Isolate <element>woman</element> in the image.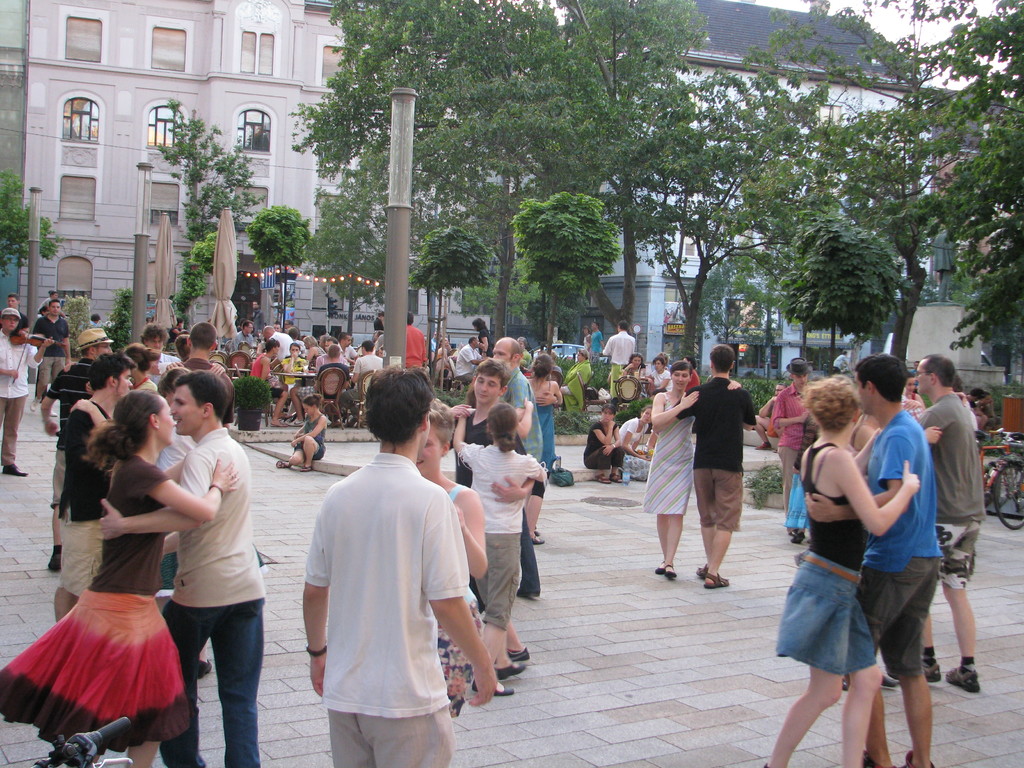
Isolated region: (119,339,157,394).
